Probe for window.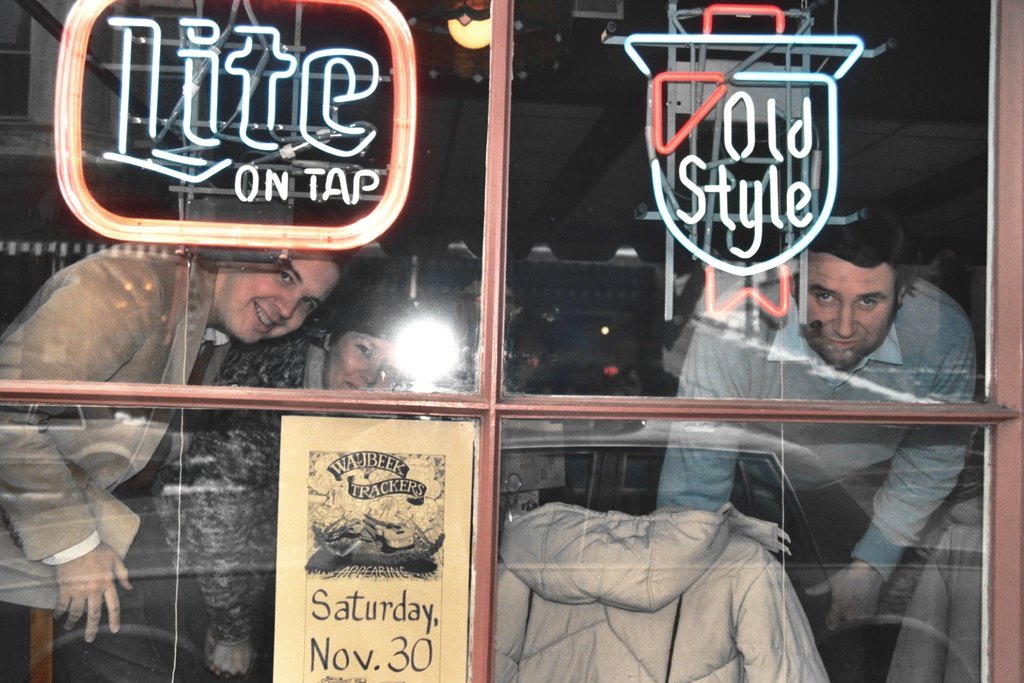
Probe result: <region>0, 0, 1023, 682</region>.
